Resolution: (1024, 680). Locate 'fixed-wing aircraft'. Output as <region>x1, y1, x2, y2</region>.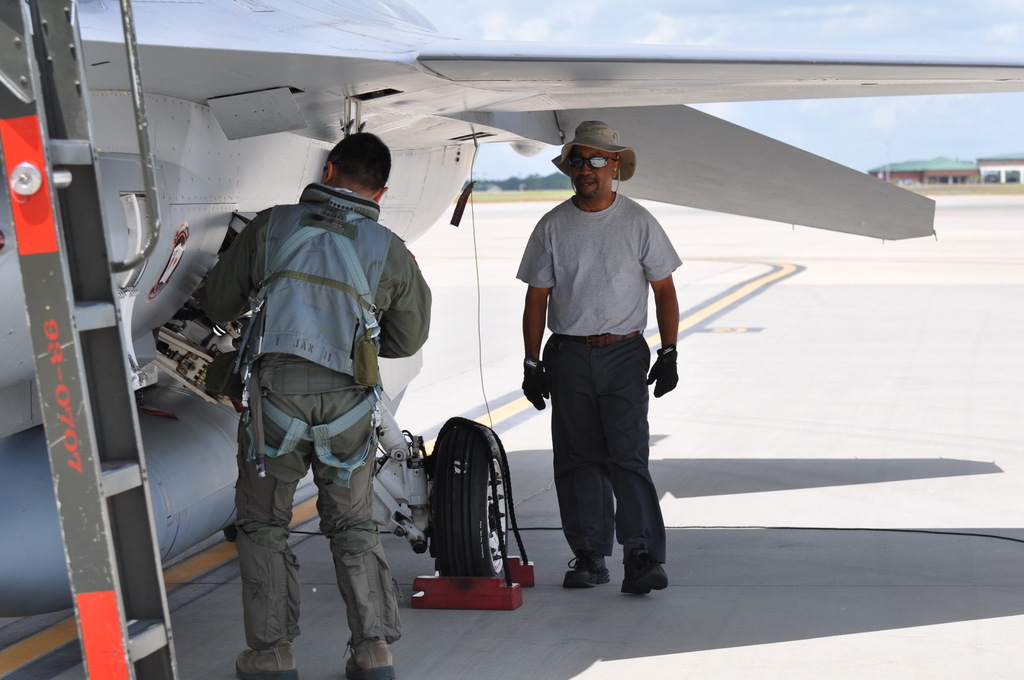
<region>0, 0, 1023, 617</region>.
